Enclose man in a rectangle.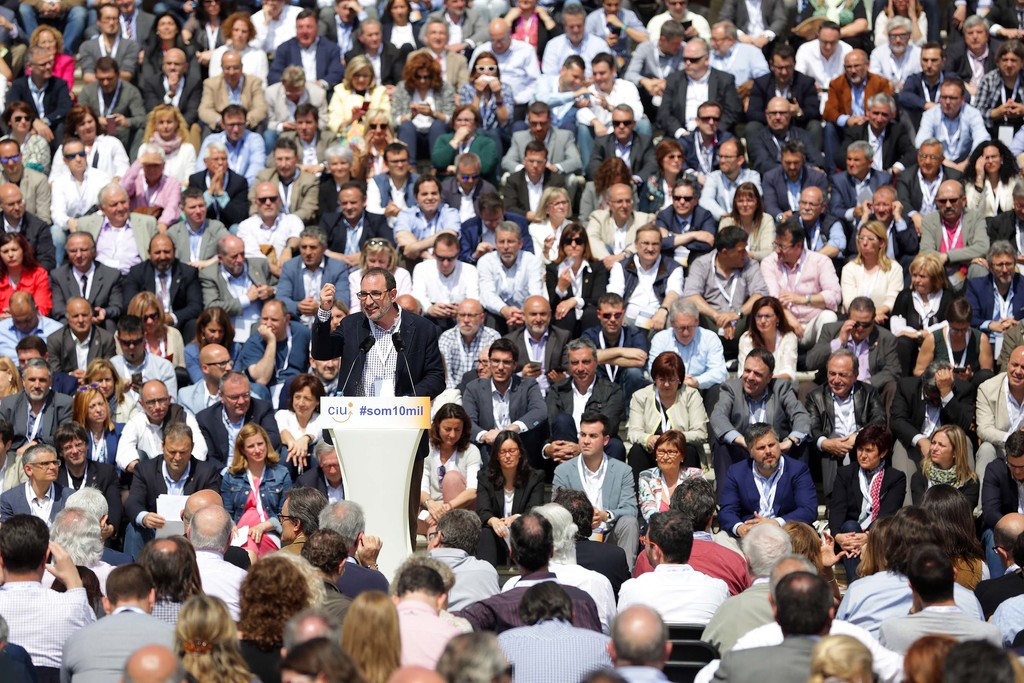
bbox(650, 295, 733, 395).
